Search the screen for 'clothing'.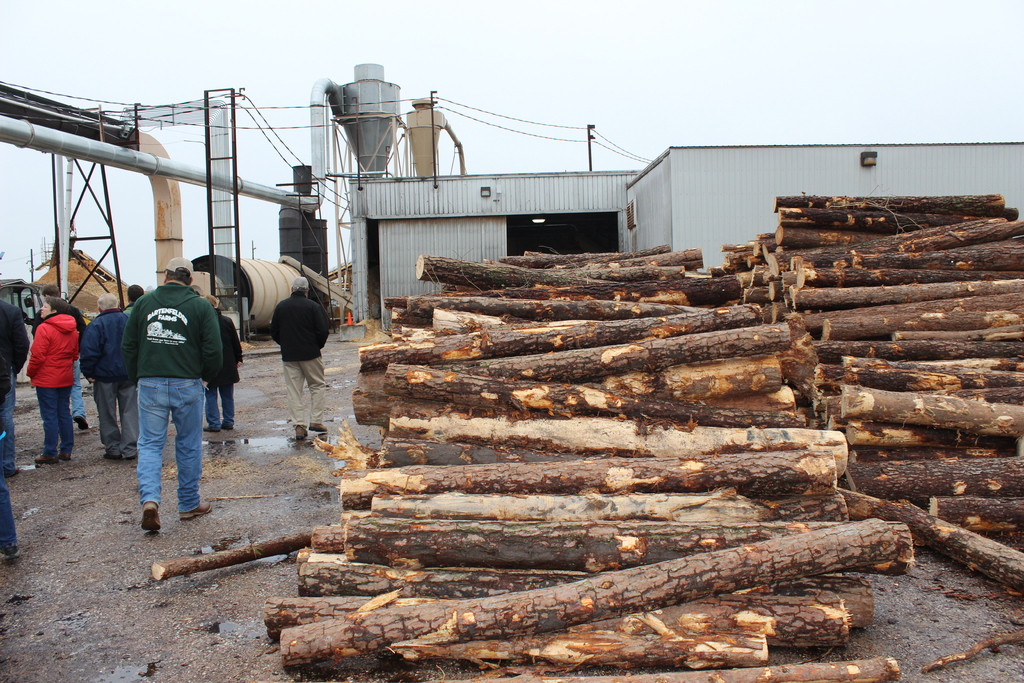
Found at <region>0, 299, 41, 549</region>.
